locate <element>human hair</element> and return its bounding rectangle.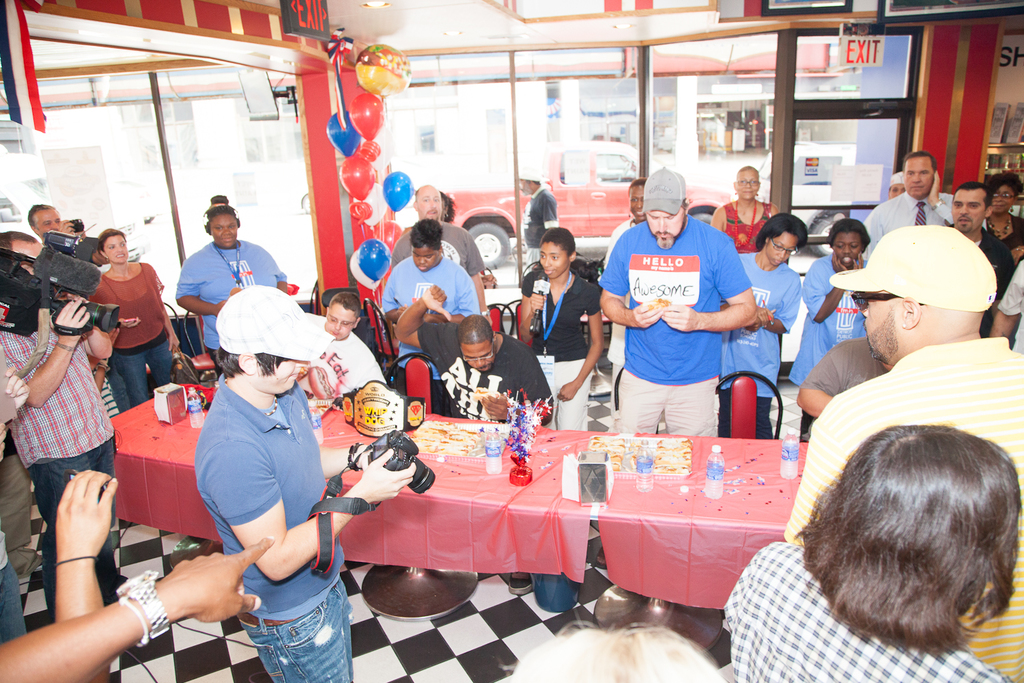
{"x1": 903, "y1": 149, "x2": 937, "y2": 174}.
